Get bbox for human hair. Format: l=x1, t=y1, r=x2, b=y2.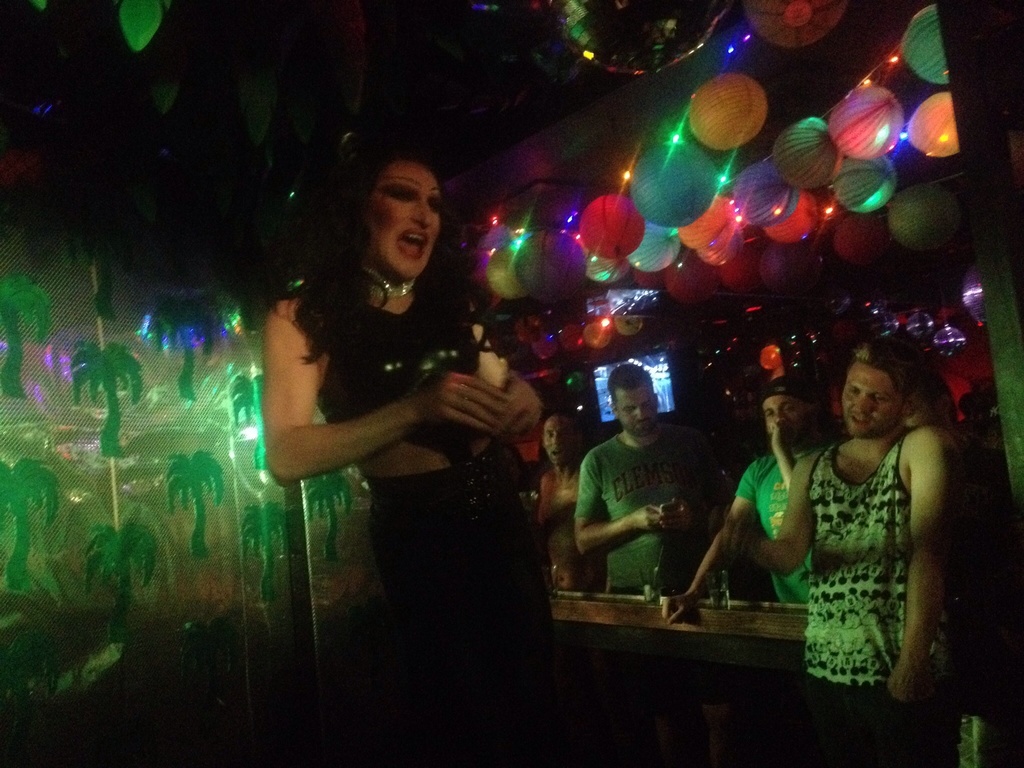
l=291, t=147, r=461, b=323.
